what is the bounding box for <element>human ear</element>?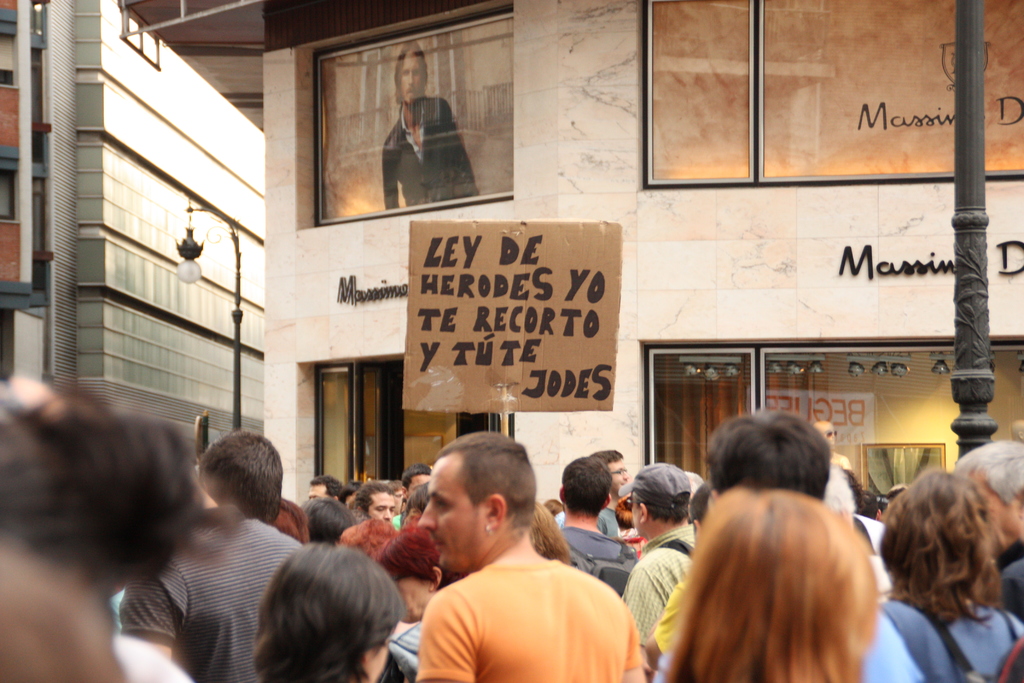
(708, 488, 717, 501).
